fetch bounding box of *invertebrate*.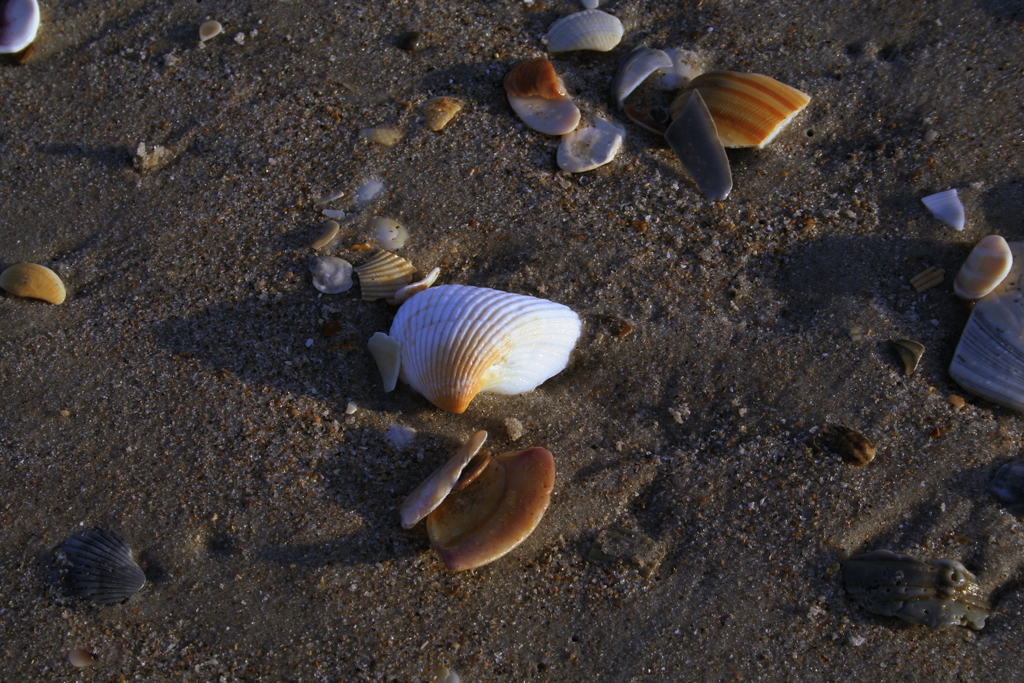
Bbox: left=416, top=96, right=464, bottom=128.
